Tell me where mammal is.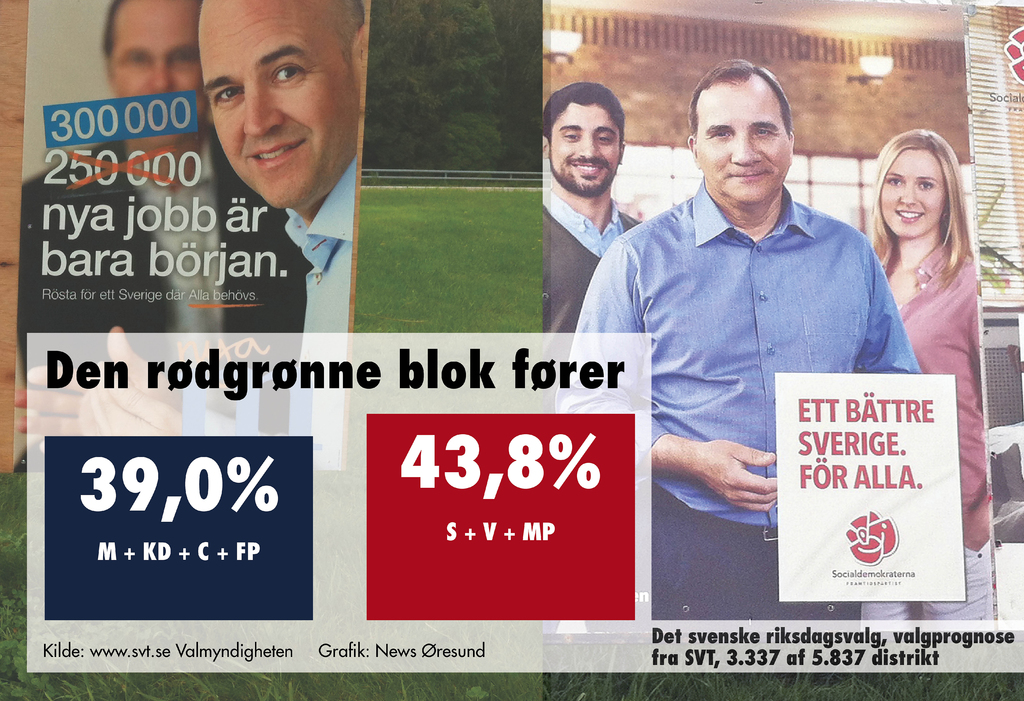
mammal is at (x1=15, y1=0, x2=315, y2=469).
